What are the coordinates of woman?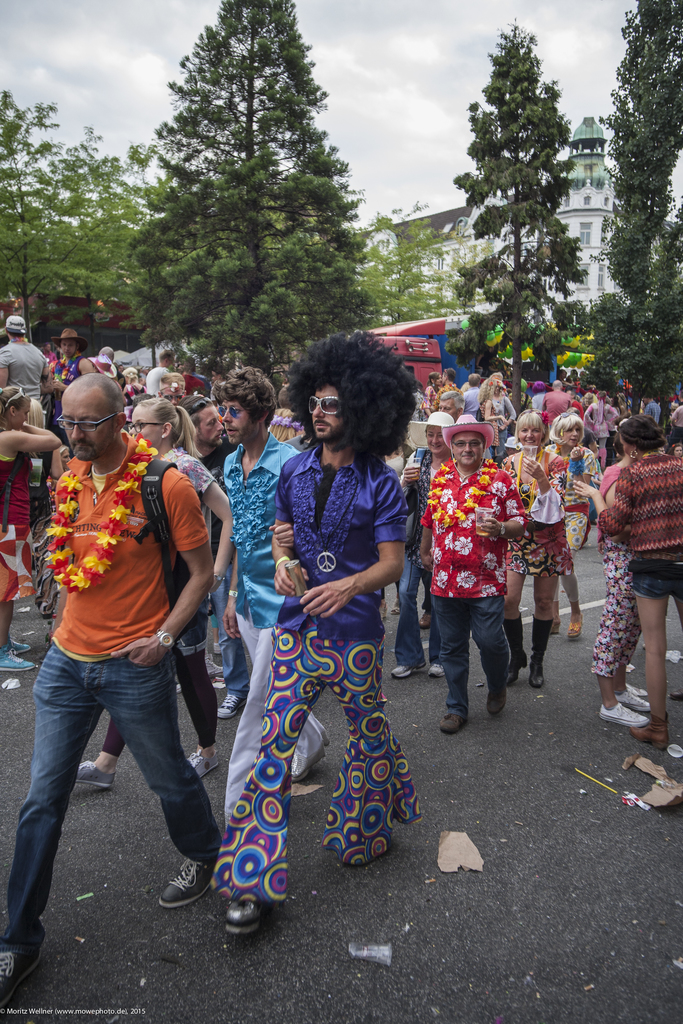
detection(589, 451, 656, 725).
